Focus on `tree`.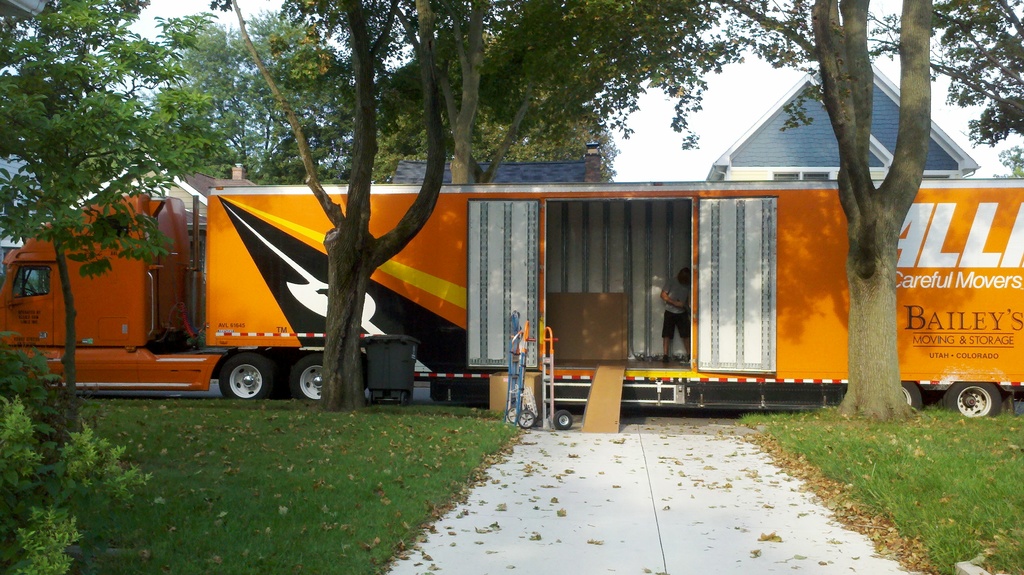
Focused at [x1=209, y1=0, x2=723, y2=414].
